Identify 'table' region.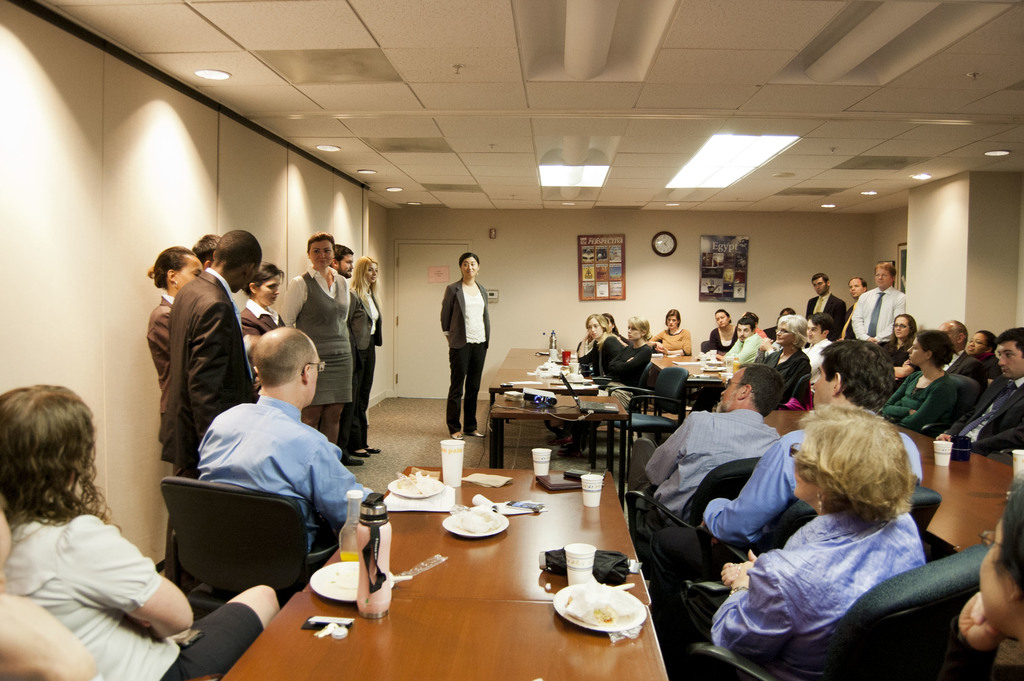
Region: pyautogui.locateOnScreen(309, 468, 682, 680).
